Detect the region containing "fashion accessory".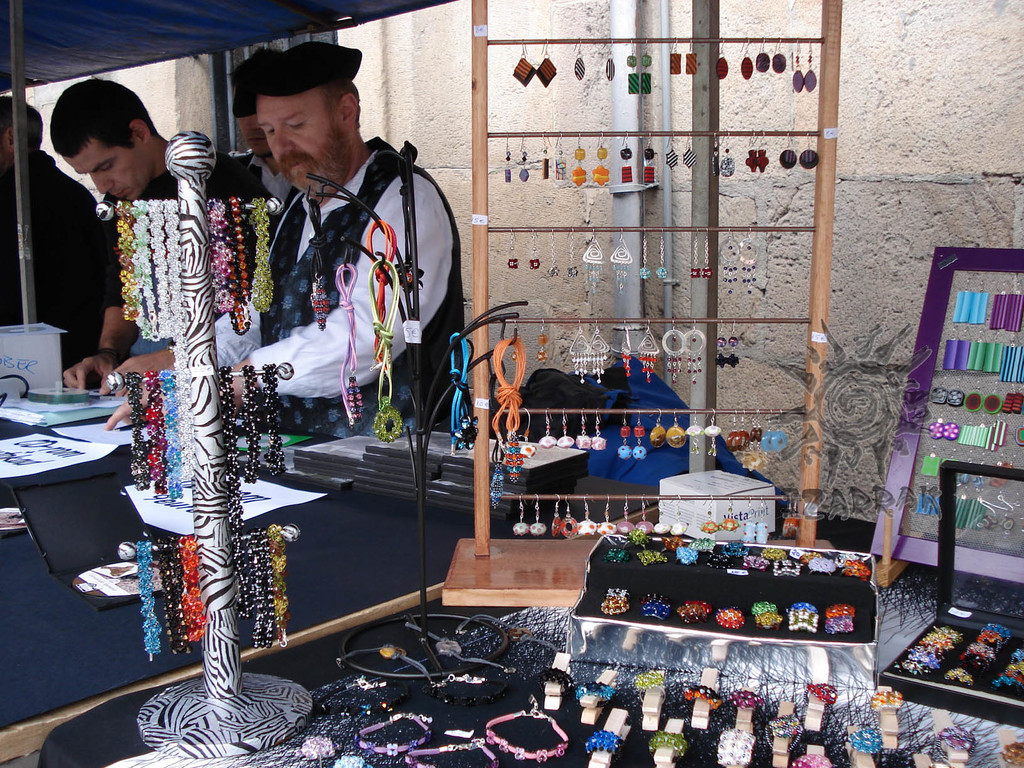
(x1=617, y1=408, x2=632, y2=458).
